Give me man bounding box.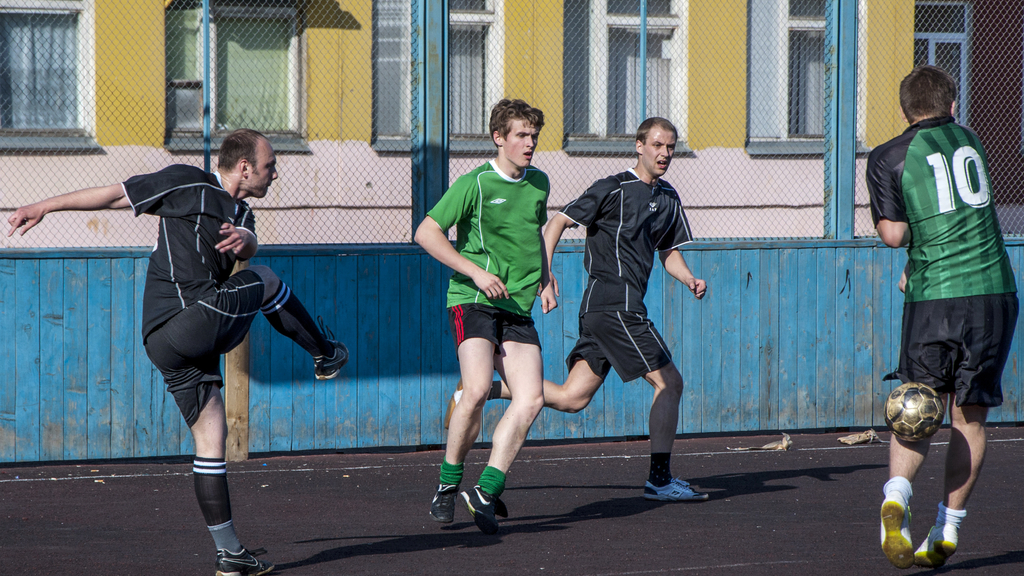
box=[862, 66, 1022, 570].
